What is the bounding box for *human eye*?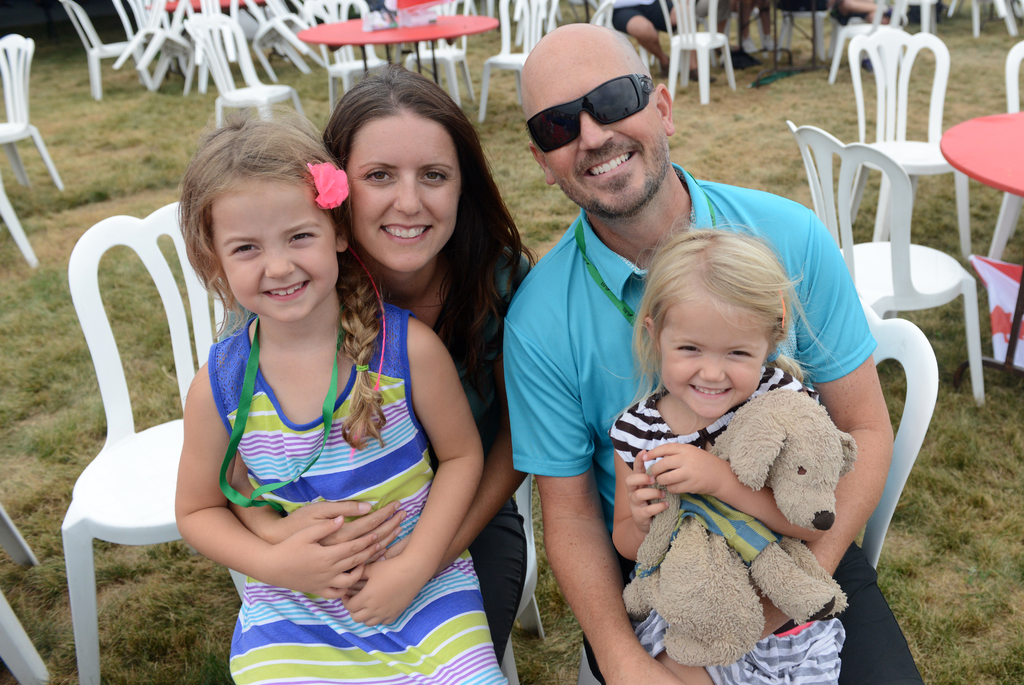
{"left": 286, "top": 227, "right": 320, "bottom": 249}.
